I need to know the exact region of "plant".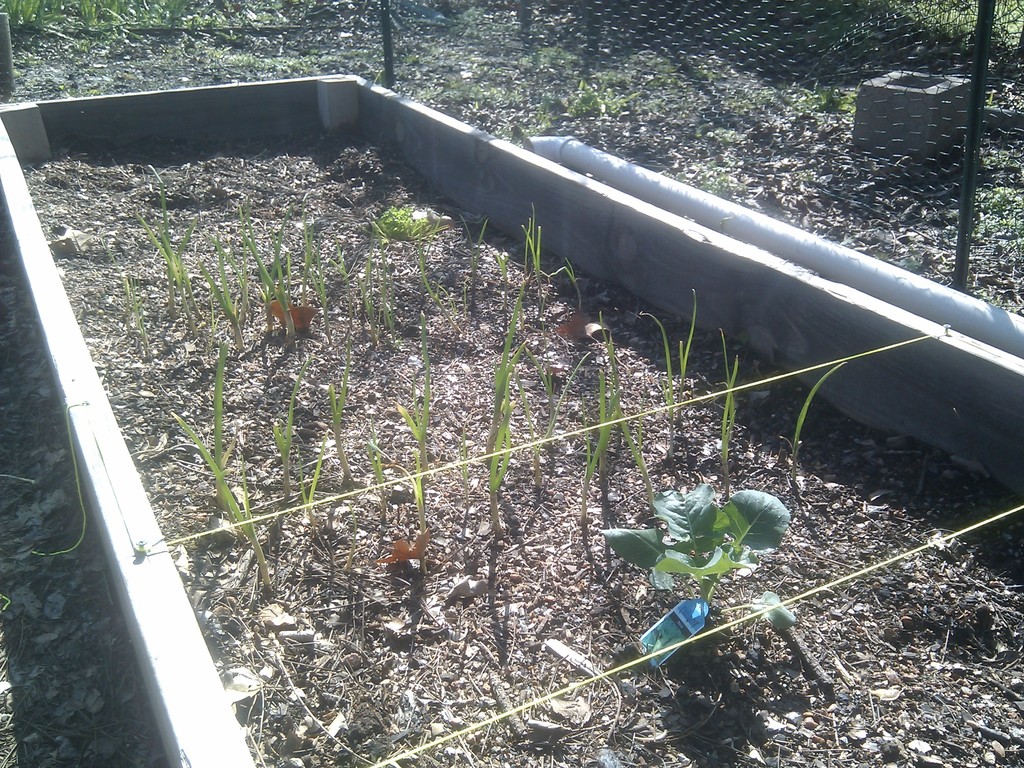
Region: l=359, t=305, r=428, b=515.
